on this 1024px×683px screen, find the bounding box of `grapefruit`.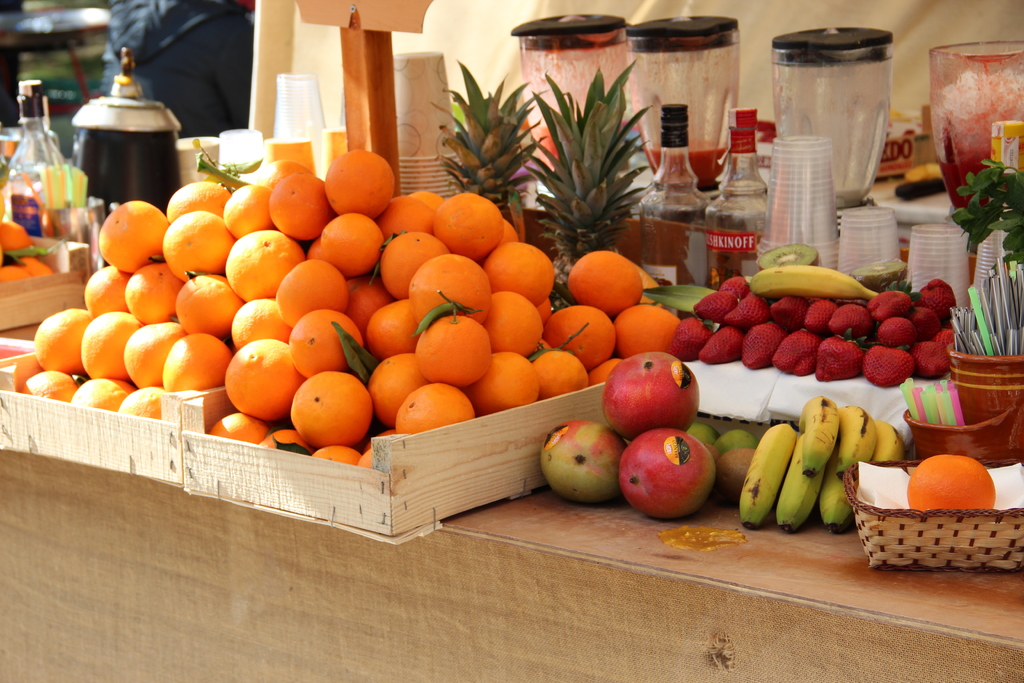
Bounding box: x1=901, y1=449, x2=995, y2=511.
